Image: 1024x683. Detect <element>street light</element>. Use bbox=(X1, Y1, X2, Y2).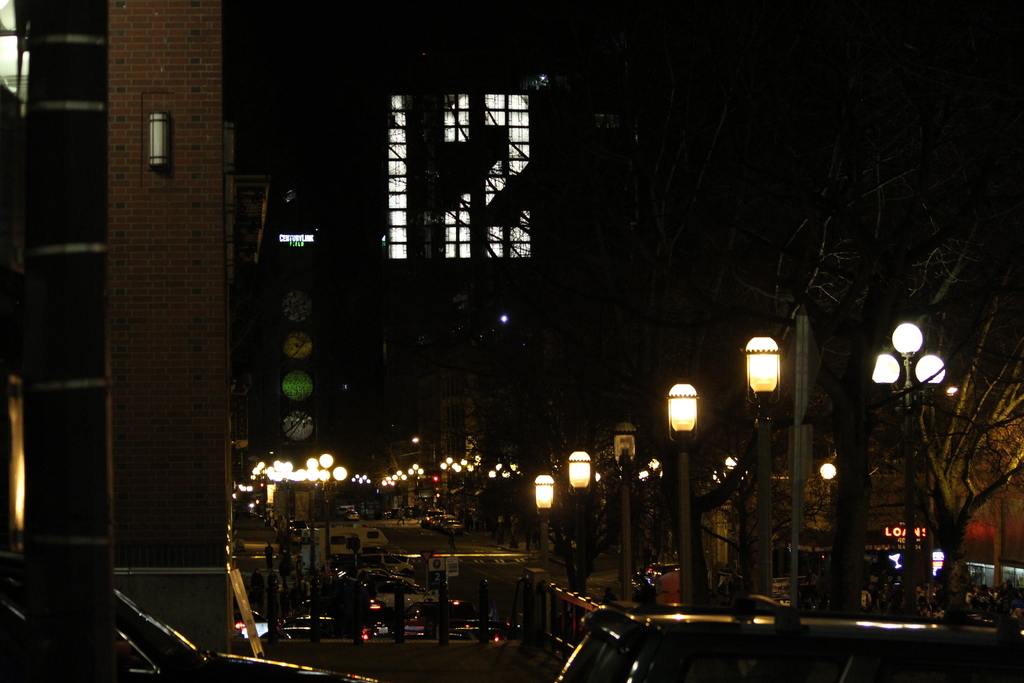
bbox=(531, 469, 555, 575).
